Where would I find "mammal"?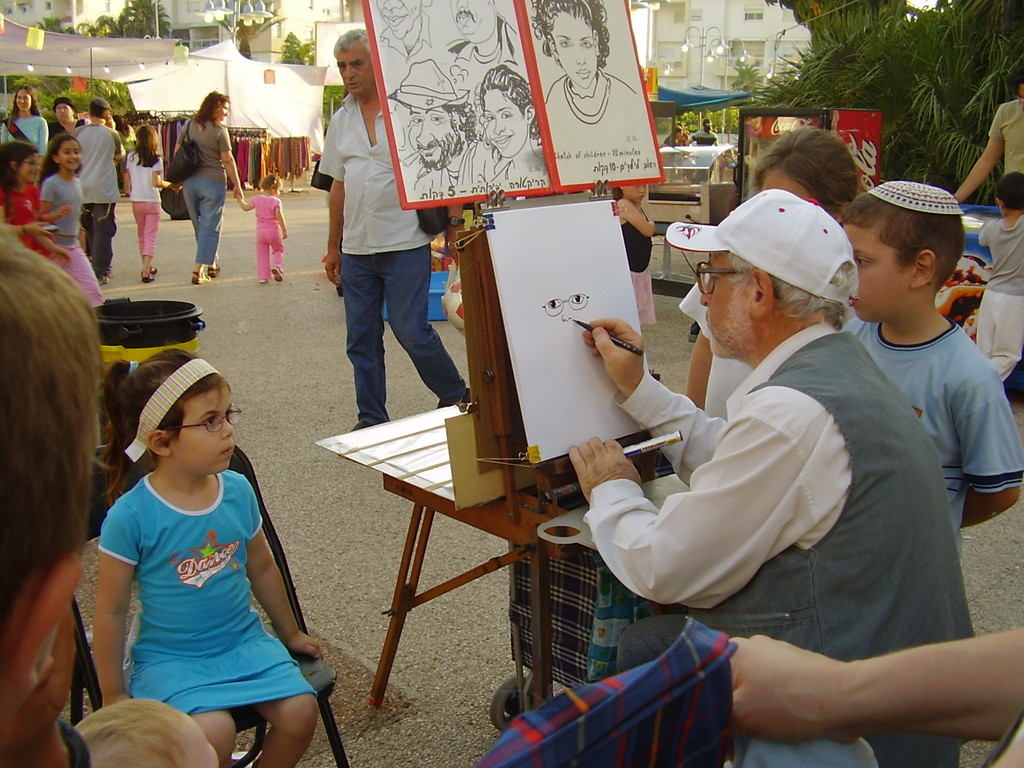
At [571,188,975,767].
